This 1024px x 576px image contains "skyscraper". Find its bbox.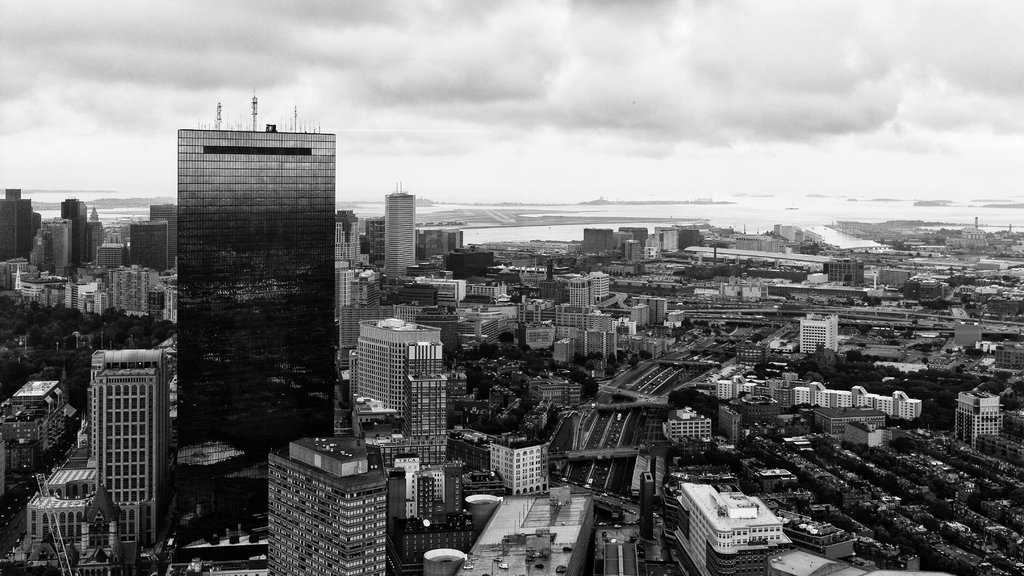
[438,279,465,307].
